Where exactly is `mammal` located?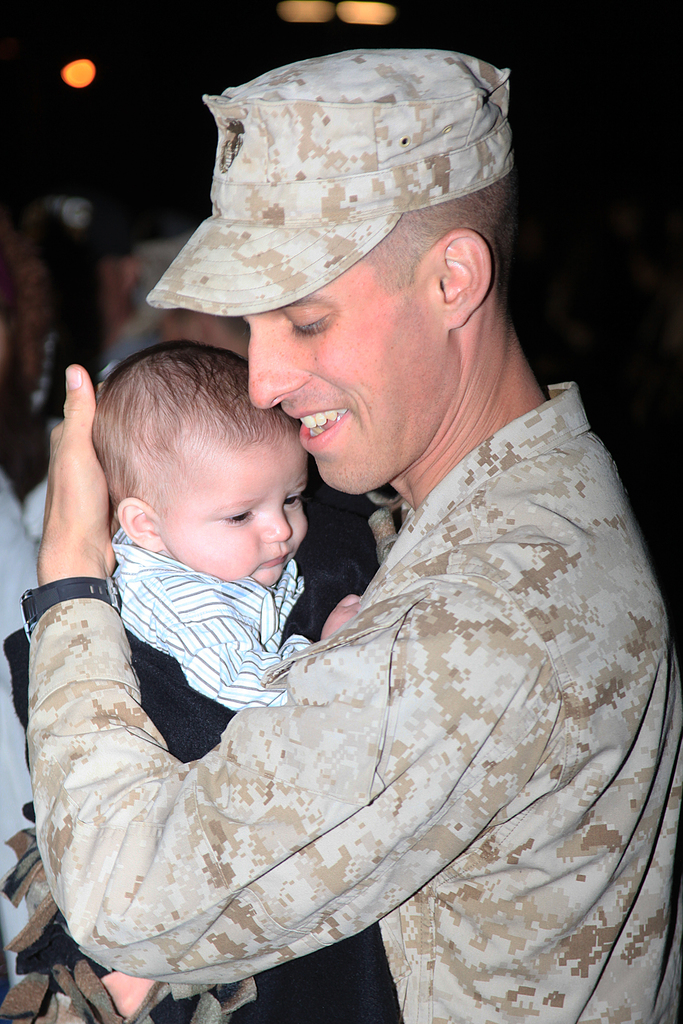
Its bounding box is left=0, top=480, right=43, bottom=1023.
